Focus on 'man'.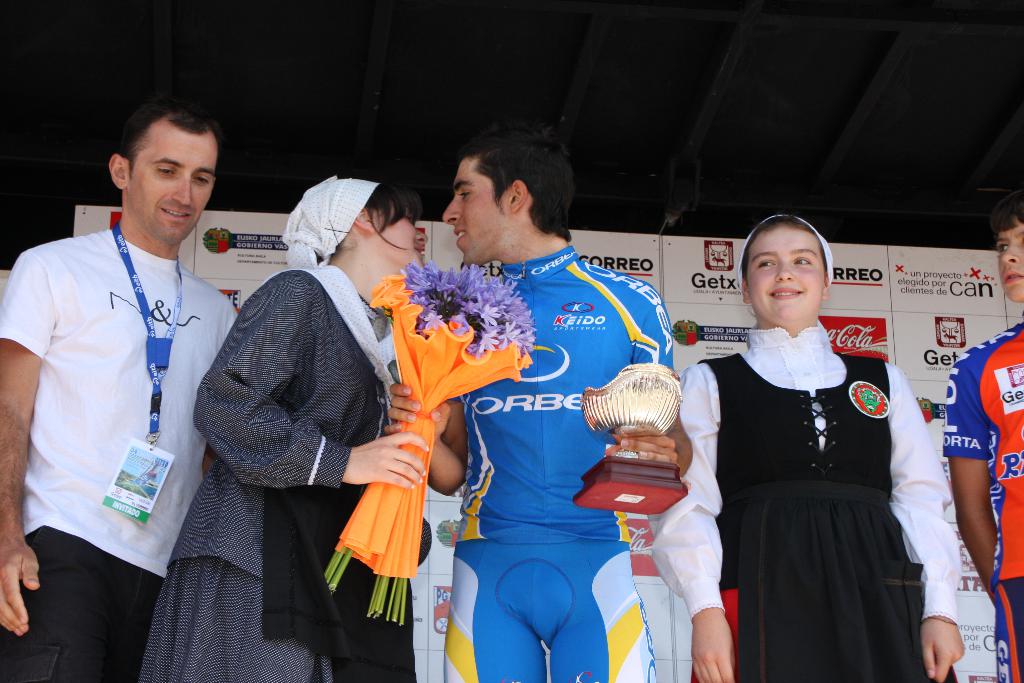
Focused at (x1=938, y1=188, x2=1023, y2=682).
